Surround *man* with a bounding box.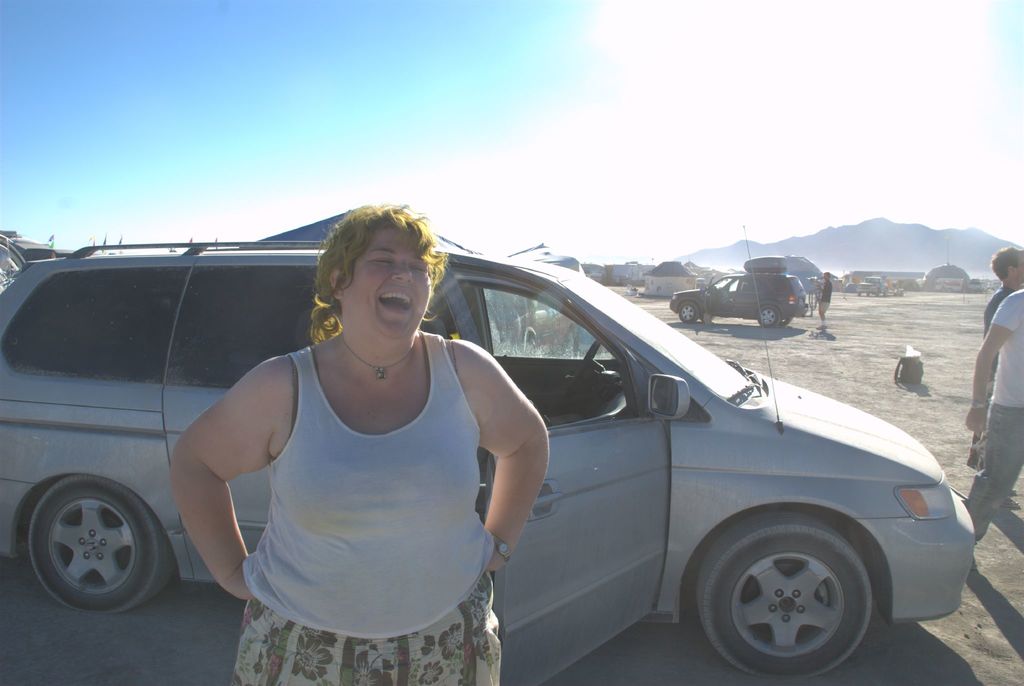
rect(963, 288, 1023, 574).
